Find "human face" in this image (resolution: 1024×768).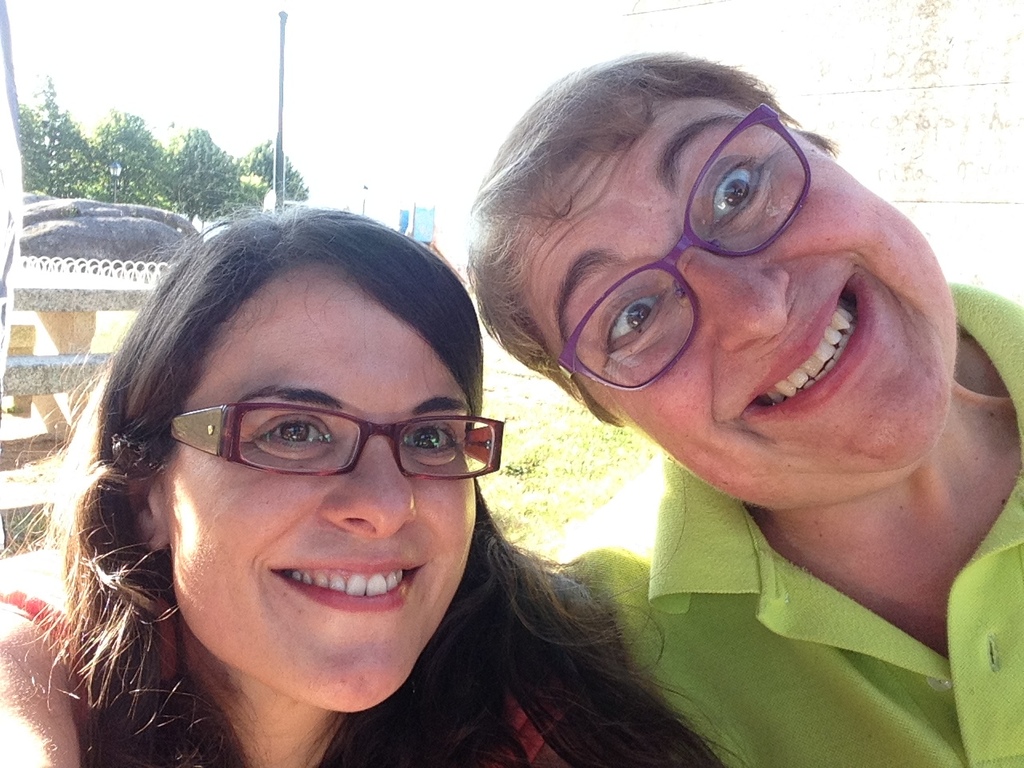
<box>514,88,954,516</box>.
